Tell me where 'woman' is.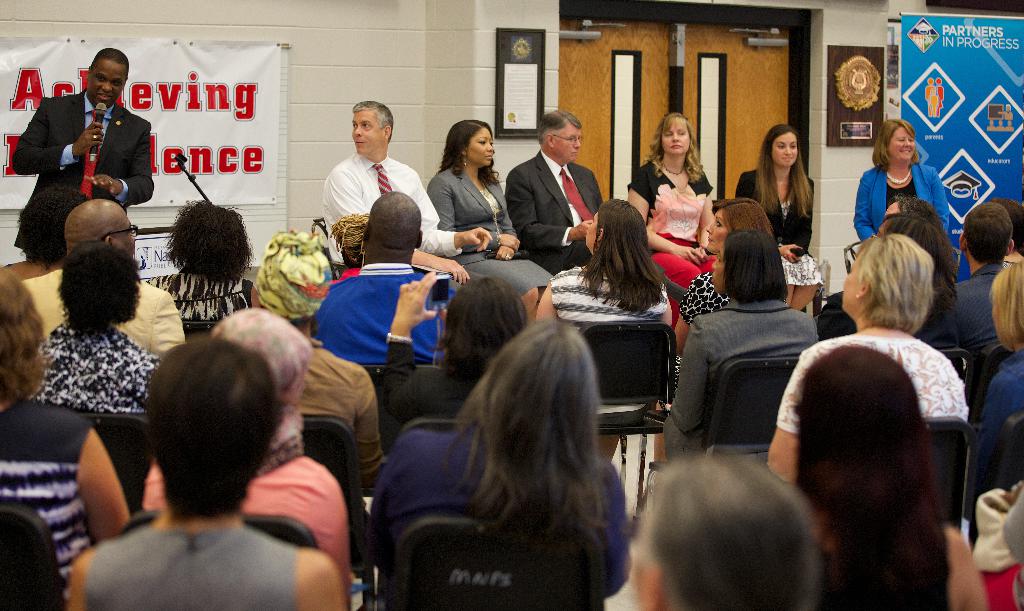
'woman' is at 0,260,140,581.
